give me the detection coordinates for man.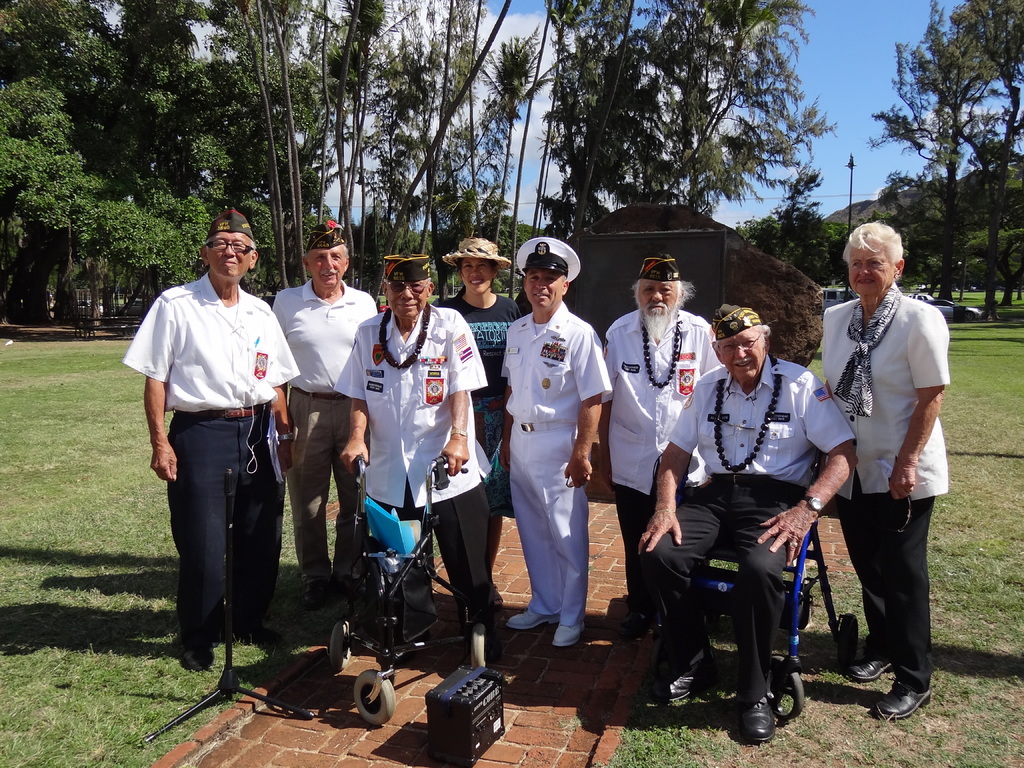
(x1=598, y1=252, x2=719, y2=618).
